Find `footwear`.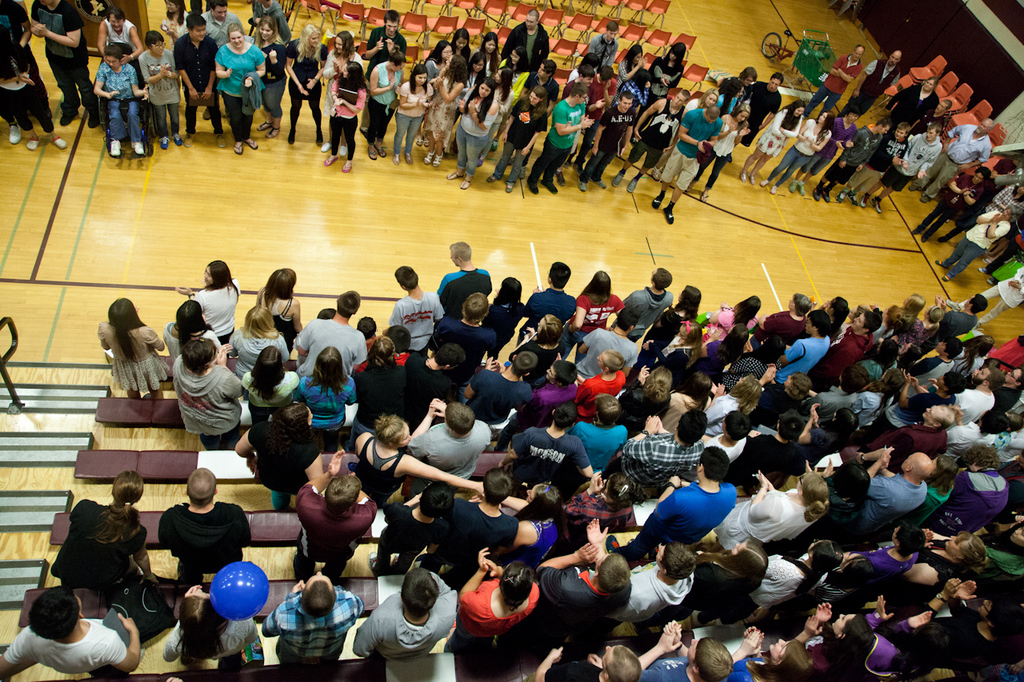
{"x1": 912, "y1": 221, "x2": 928, "y2": 232}.
